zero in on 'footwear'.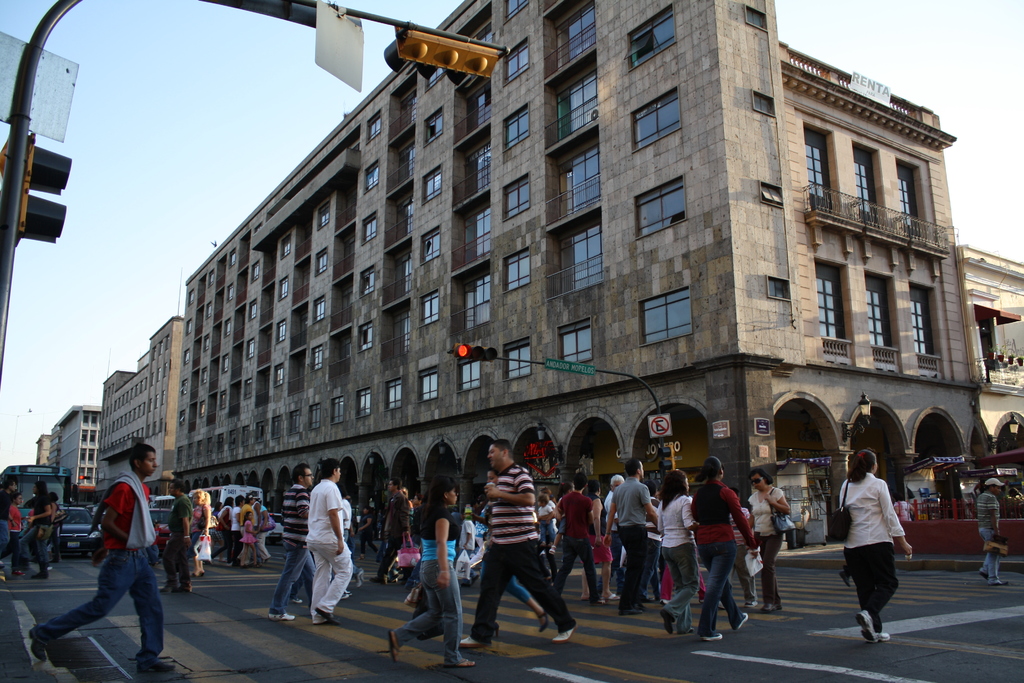
Zeroed in: crop(736, 611, 749, 626).
